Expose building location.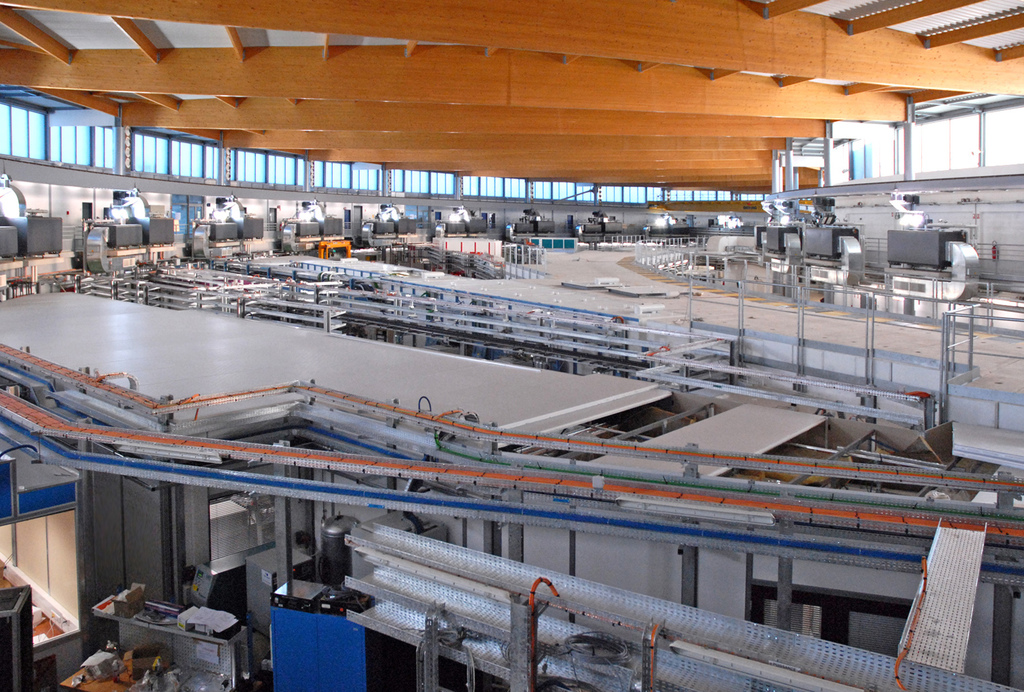
Exposed at detection(0, 0, 1023, 691).
